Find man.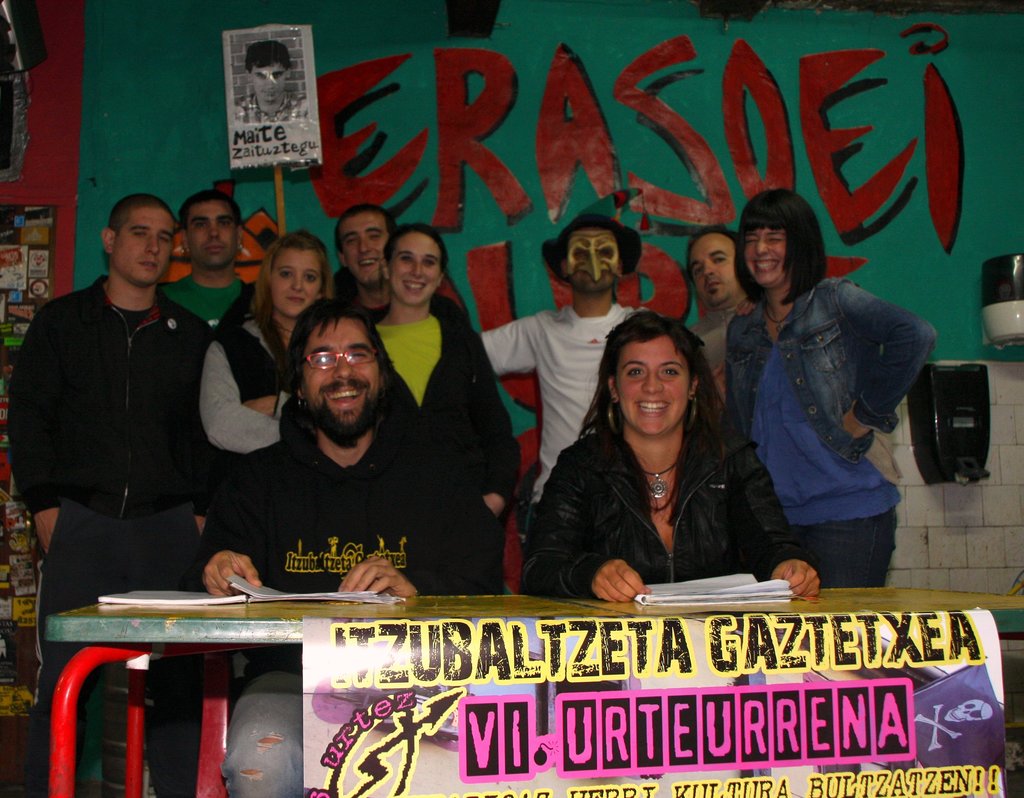
box=[479, 213, 649, 526].
